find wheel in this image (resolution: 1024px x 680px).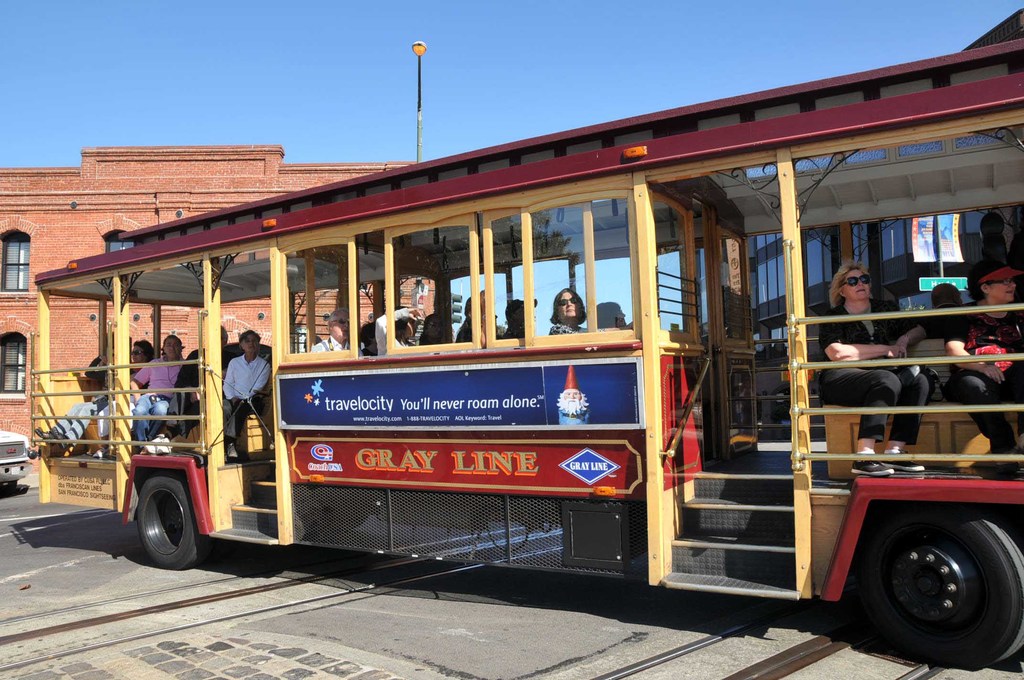
detection(863, 517, 1007, 656).
